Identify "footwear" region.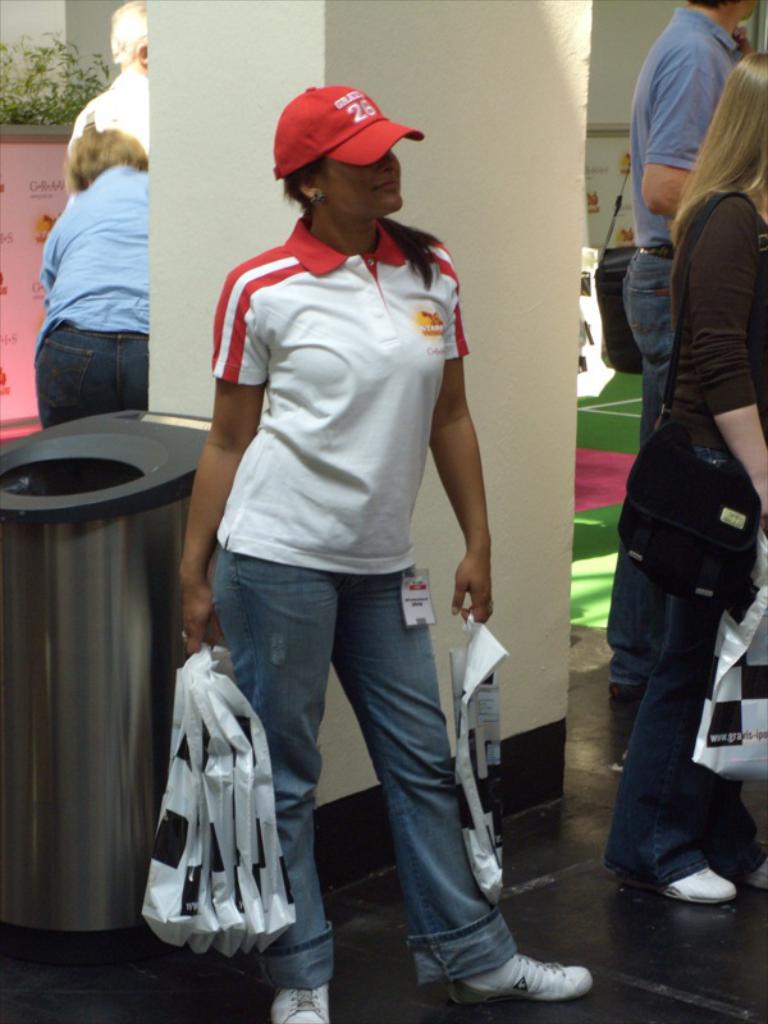
Region: 659/863/740/902.
